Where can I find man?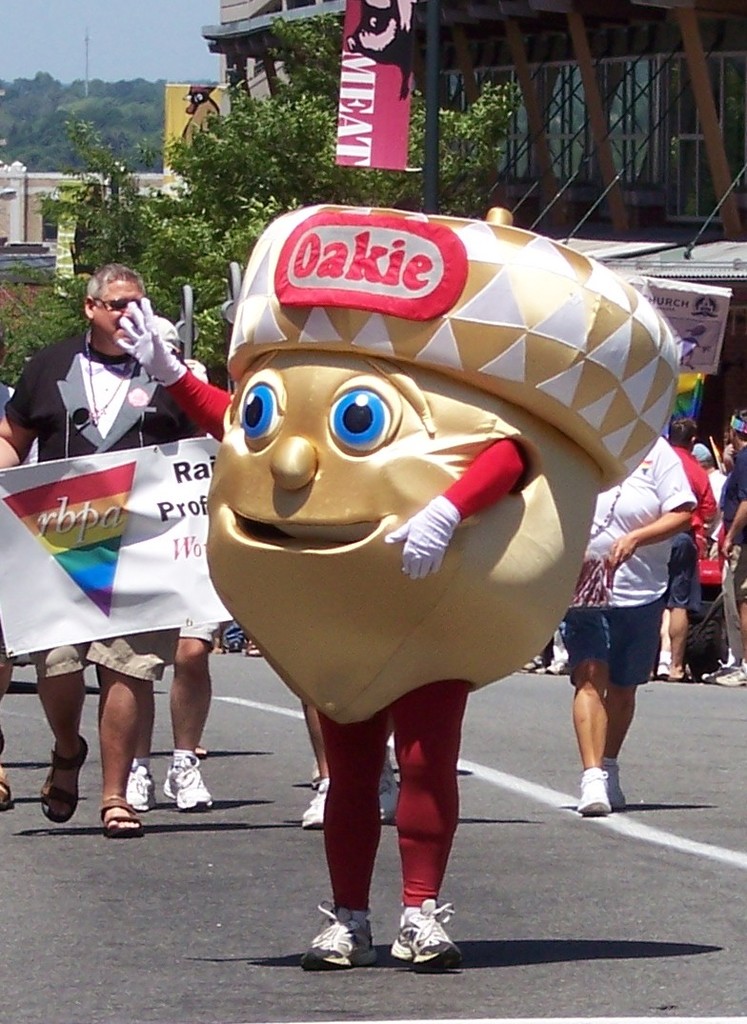
You can find it at {"x1": 552, "y1": 412, "x2": 706, "y2": 832}.
